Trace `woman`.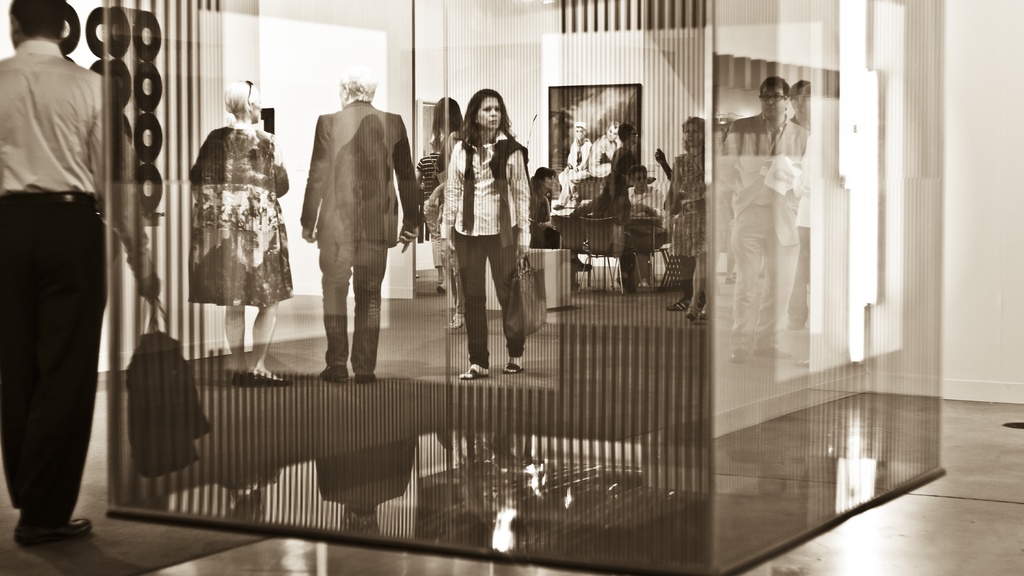
Traced to Rect(666, 116, 707, 321).
